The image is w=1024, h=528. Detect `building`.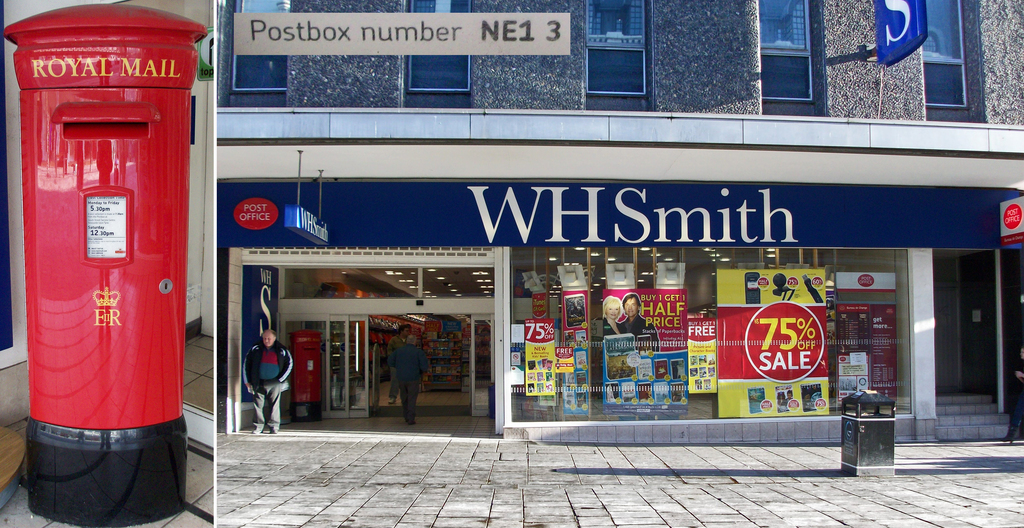
Detection: 215:1:1023:442.
